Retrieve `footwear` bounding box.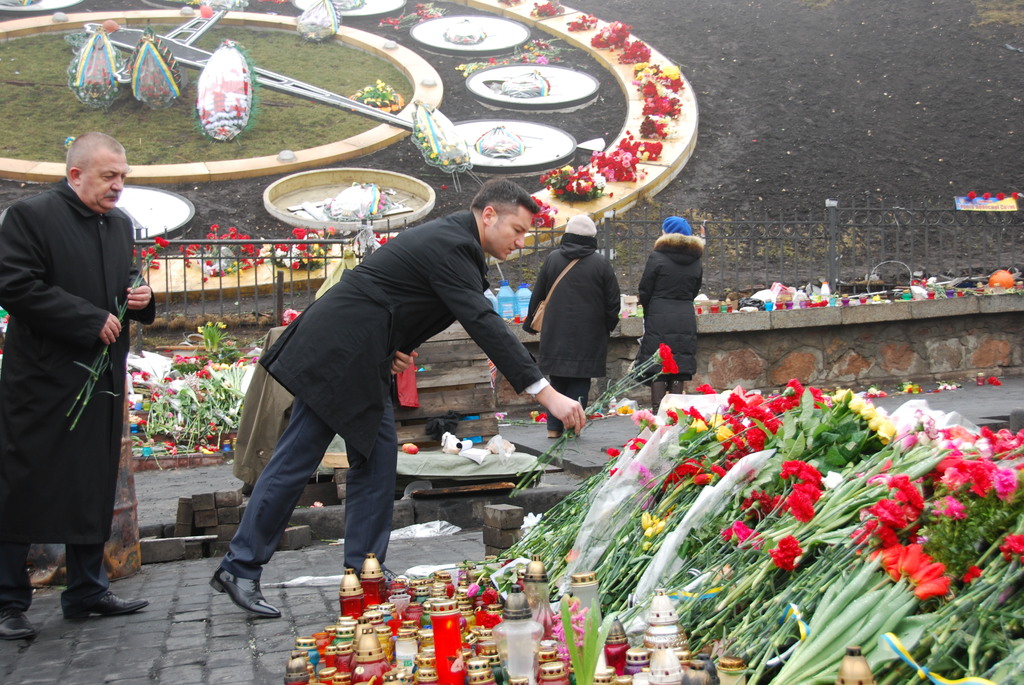
Bounding box: (left=69, top=582, right=150, bottom=615).
